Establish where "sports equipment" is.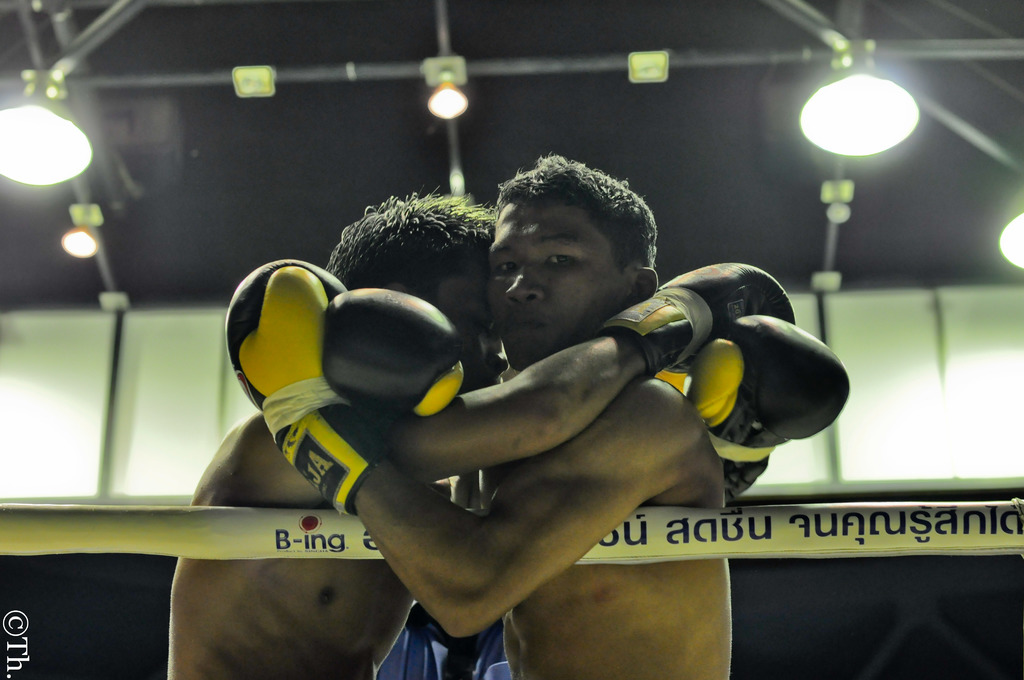
Established at rect(221, 257, 385, 514).
